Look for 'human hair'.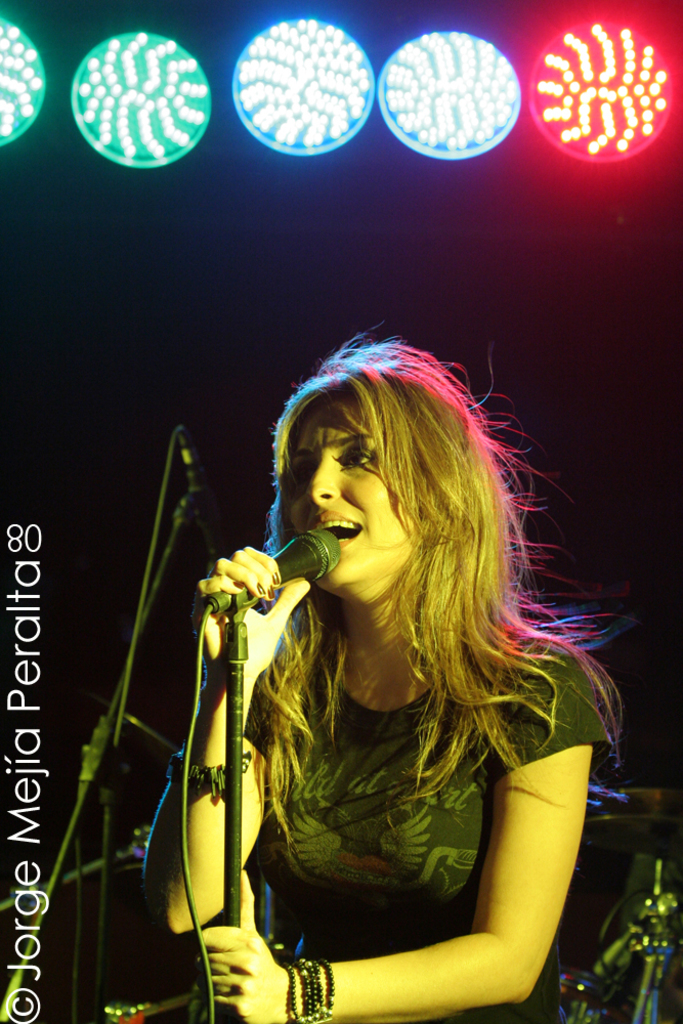
Found: (248, 312, 572, 787).
